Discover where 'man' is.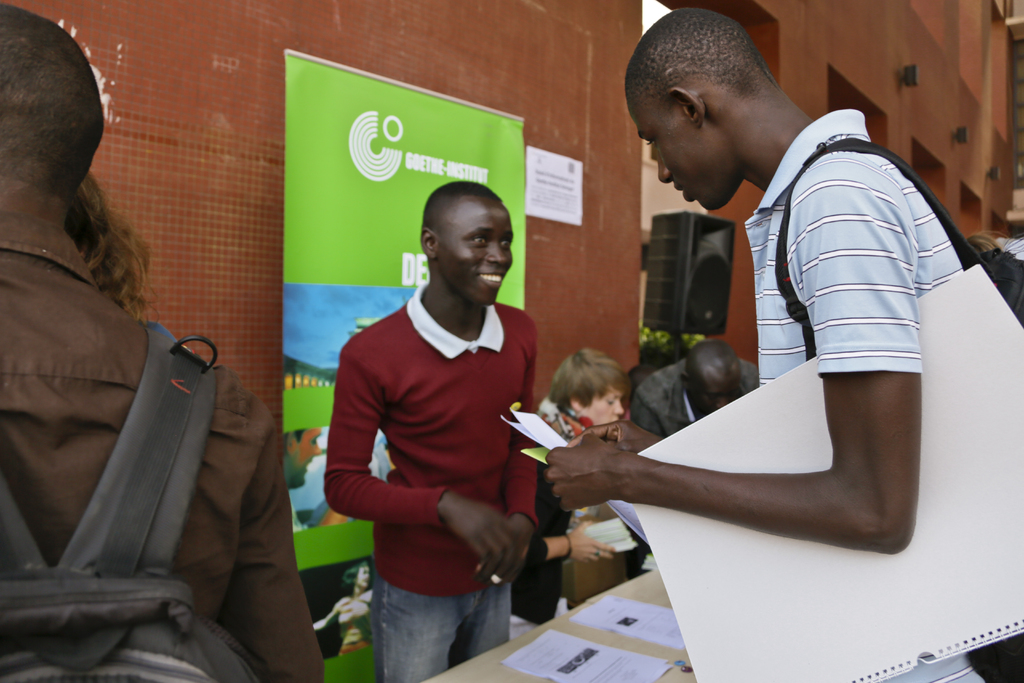
Discovered at {"x1": 284, "y1": 425, "x2": 323, "y2": 528}.
